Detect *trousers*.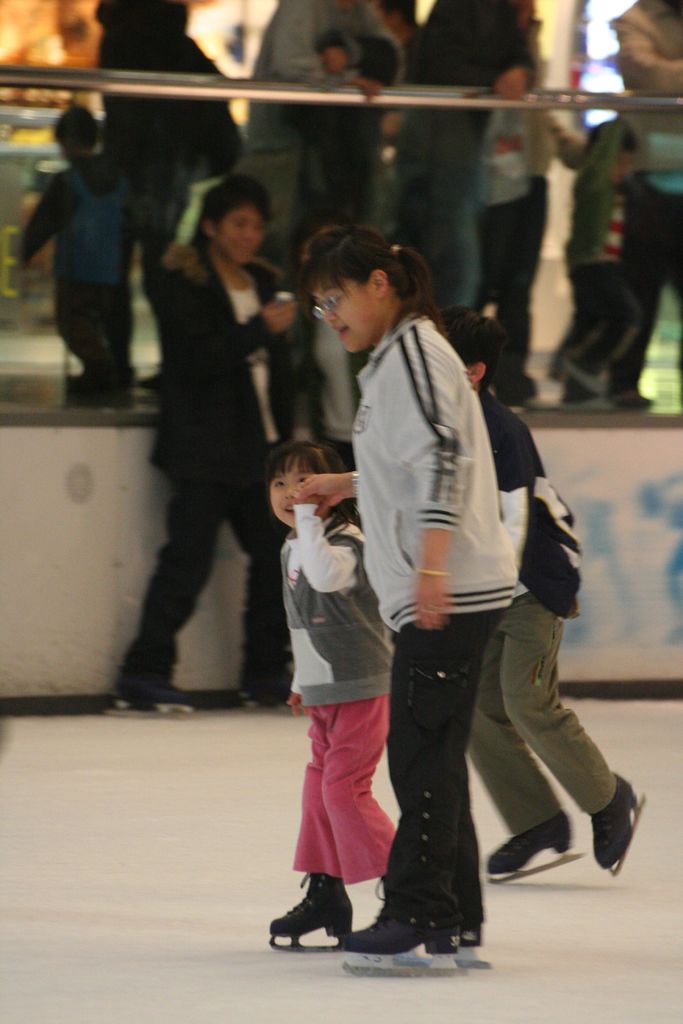
Detected at 466,590,620,837.
